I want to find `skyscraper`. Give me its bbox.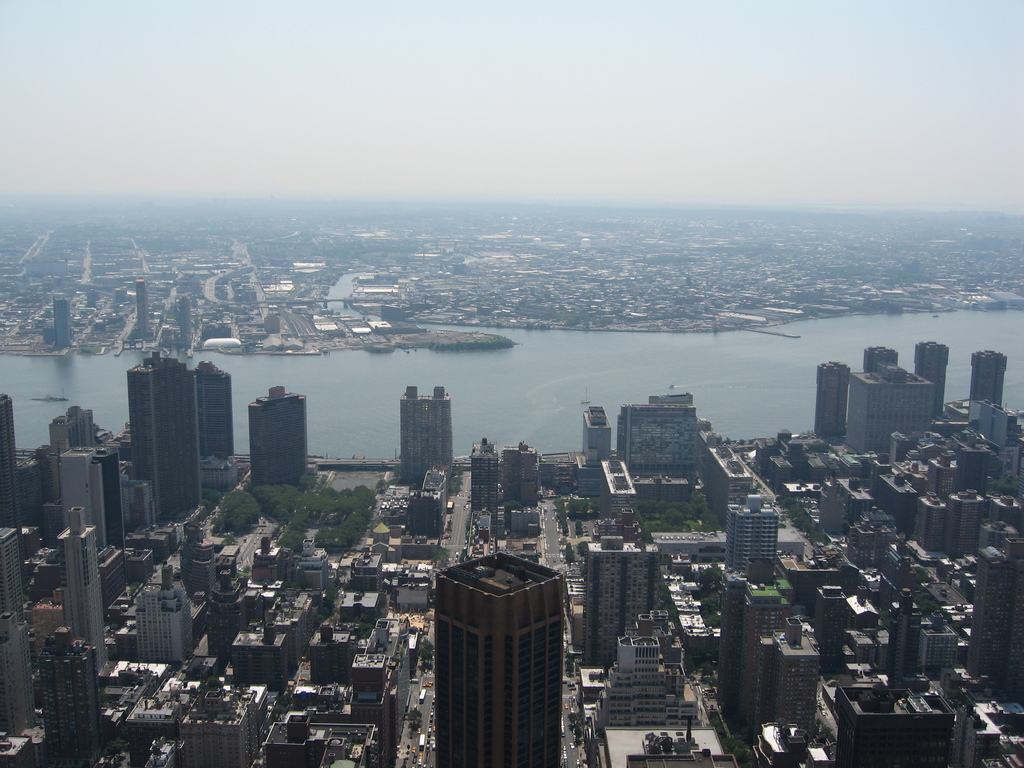
(865, 343, 904, 371).
